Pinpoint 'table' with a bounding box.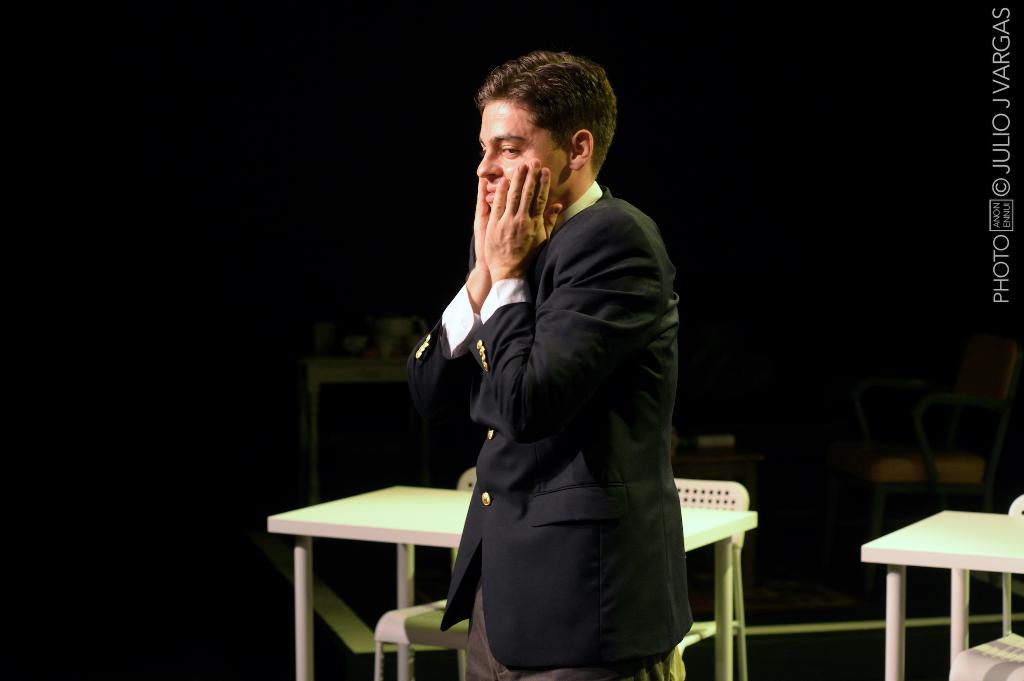
(x1=863, y1=505, x2=1023, y2=680).
